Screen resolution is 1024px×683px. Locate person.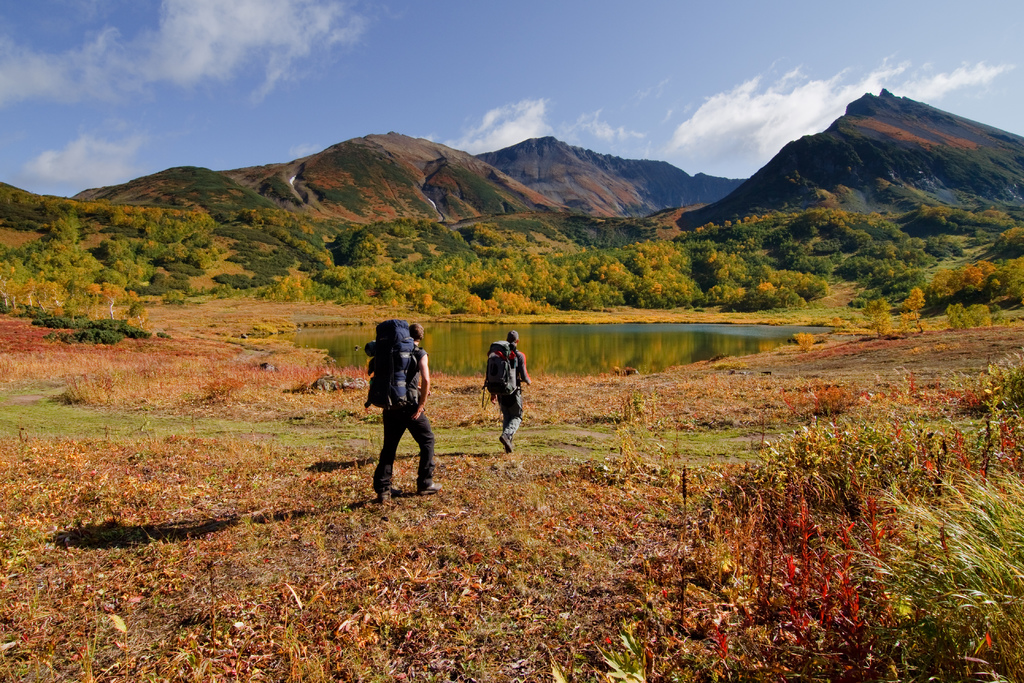
x1=374, y1=320, x2=444, y2=502.
